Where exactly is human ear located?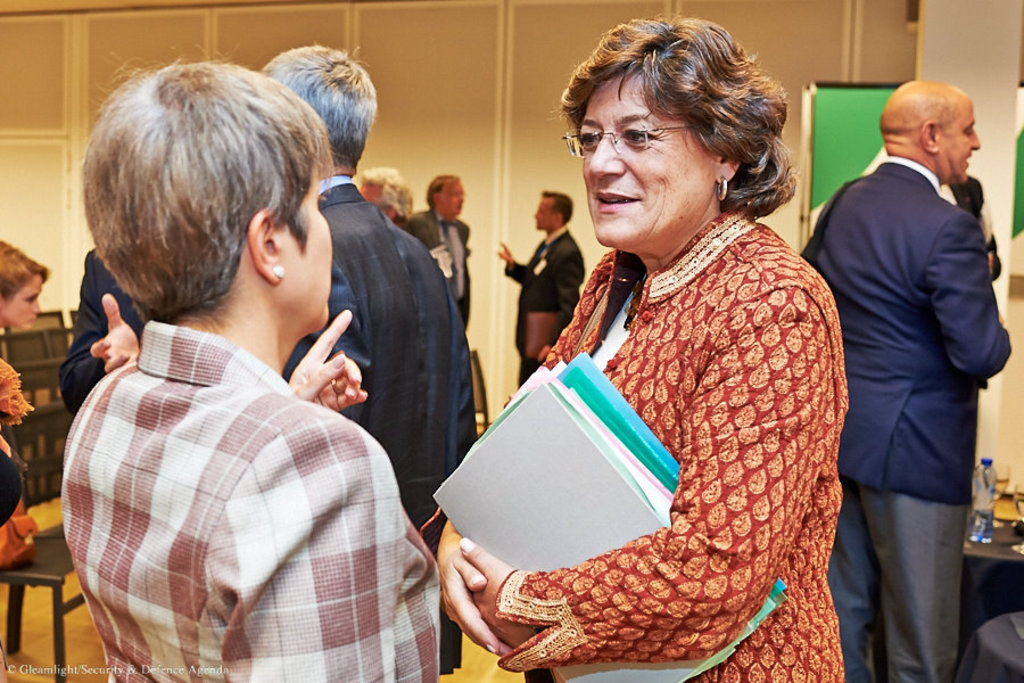
Its bounding box is <box>247,207,286,285</box>.
